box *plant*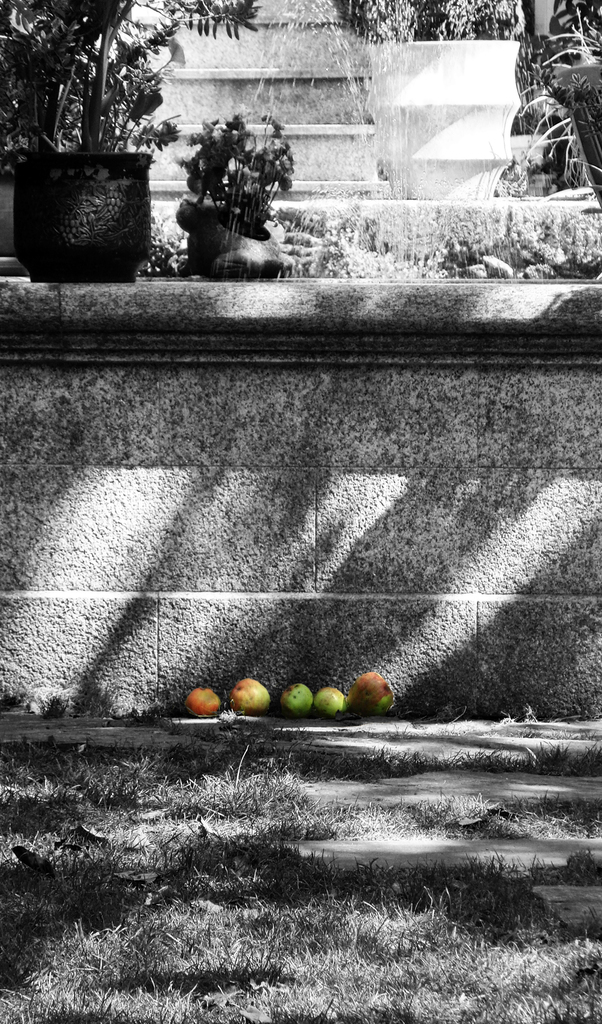
box=[465, 0, 601, 212]
